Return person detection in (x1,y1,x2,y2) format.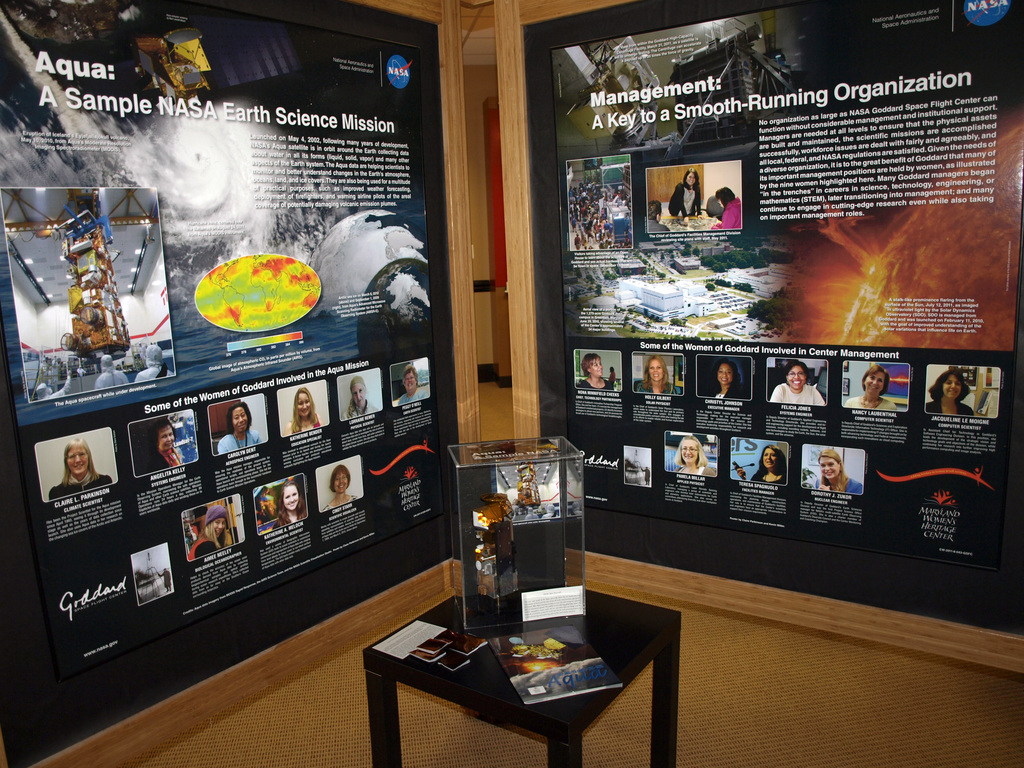
(707,186,744,232).
